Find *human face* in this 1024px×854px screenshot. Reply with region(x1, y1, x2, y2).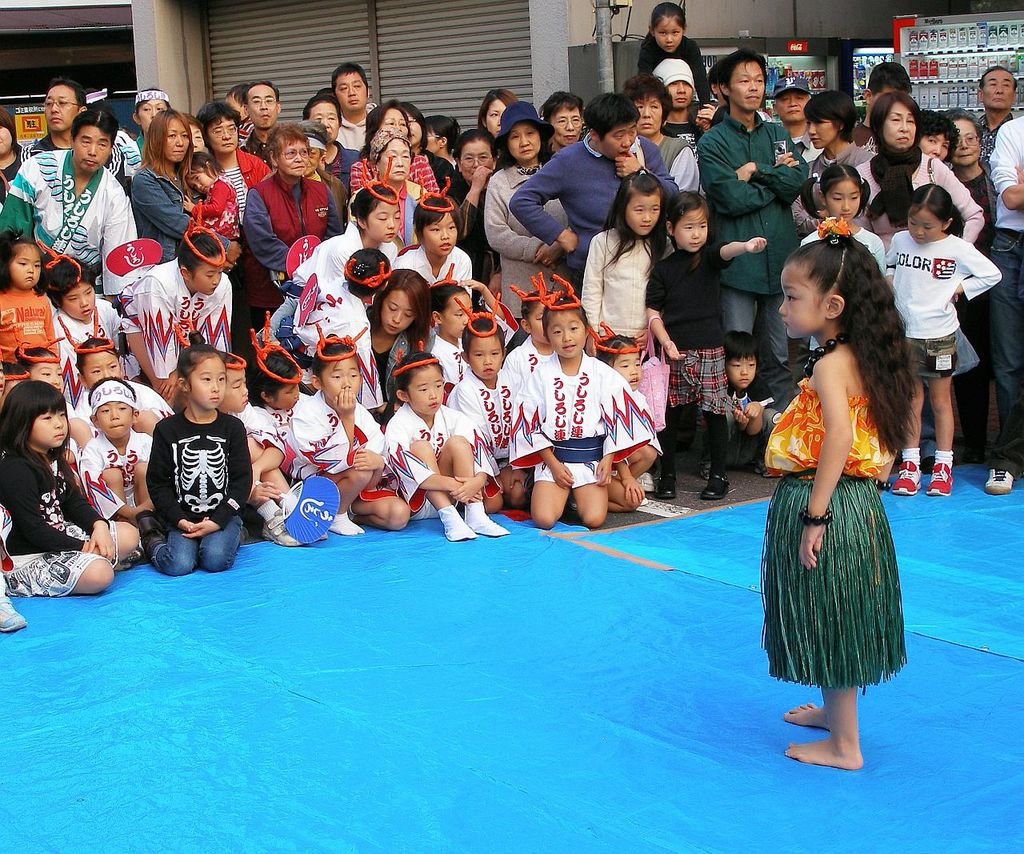
region(634, 92, 658, 129).
